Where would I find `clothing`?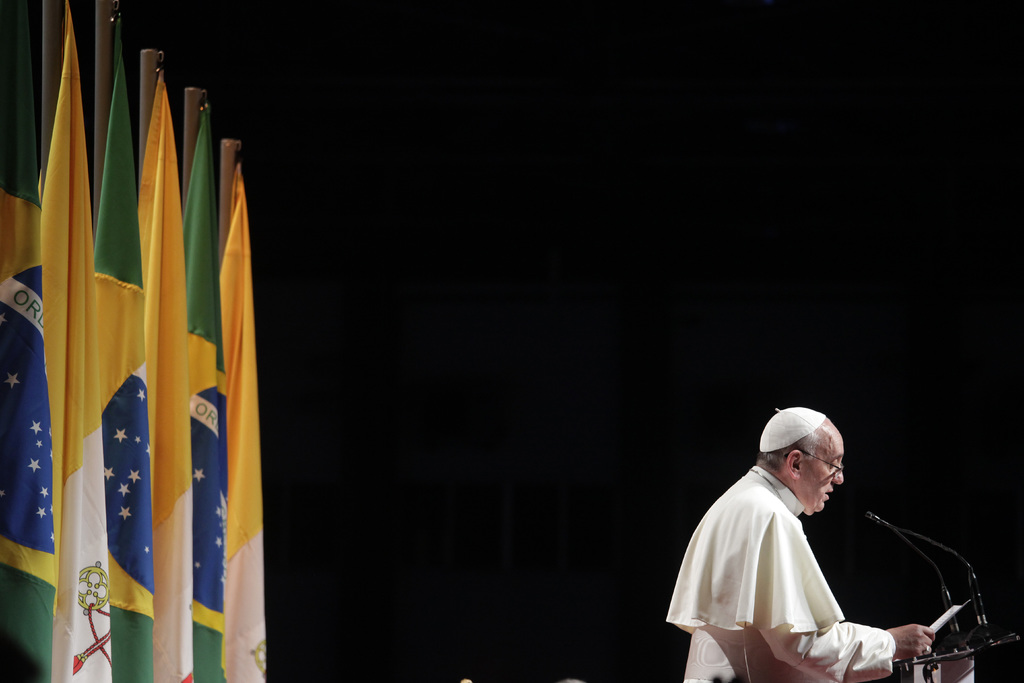
At 664:462:899:682.
